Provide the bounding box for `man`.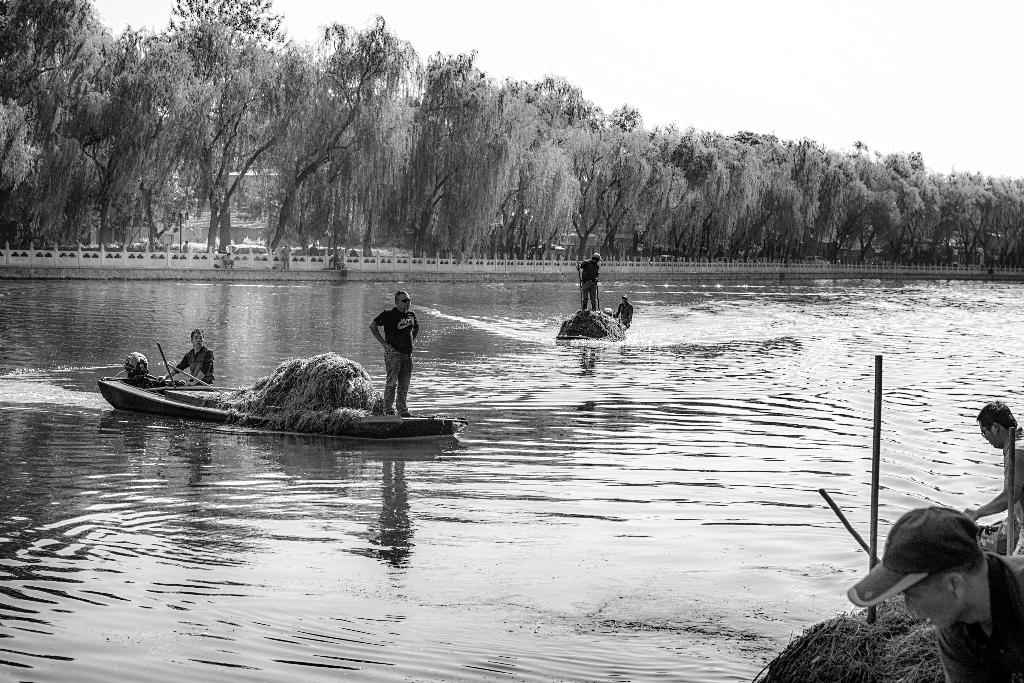
pyautogui.locateOnScreen(883, 507, 1021, 682).
